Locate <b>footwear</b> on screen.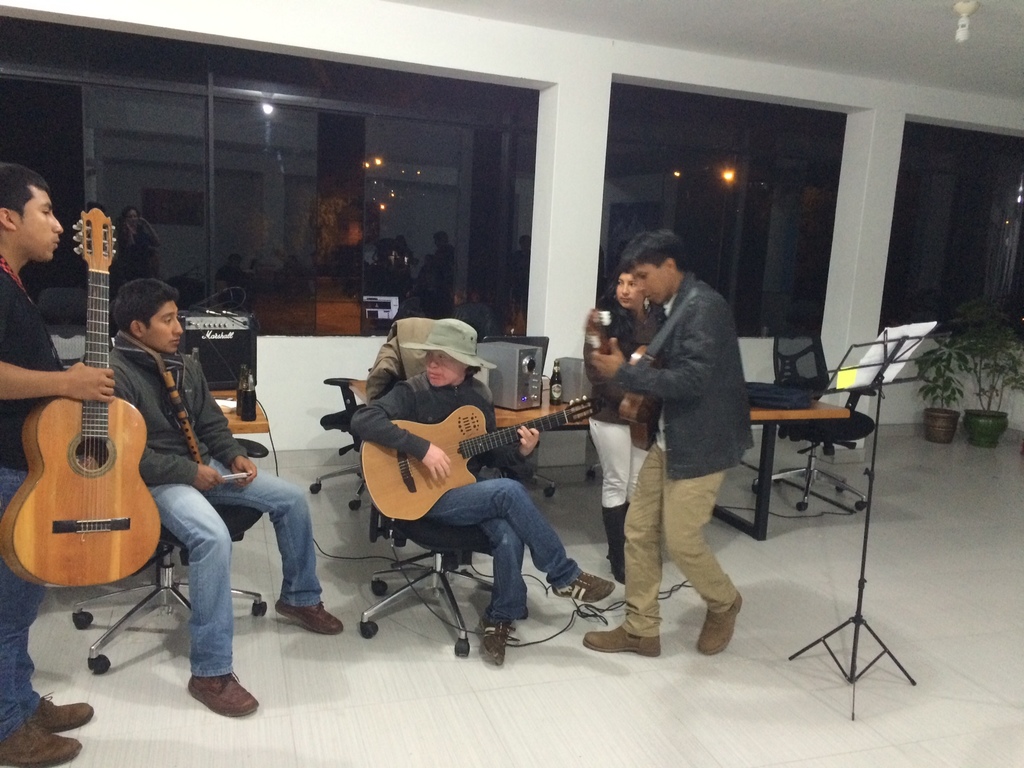
On screen at x1=25 y1=688 x2=97 y2=728.
